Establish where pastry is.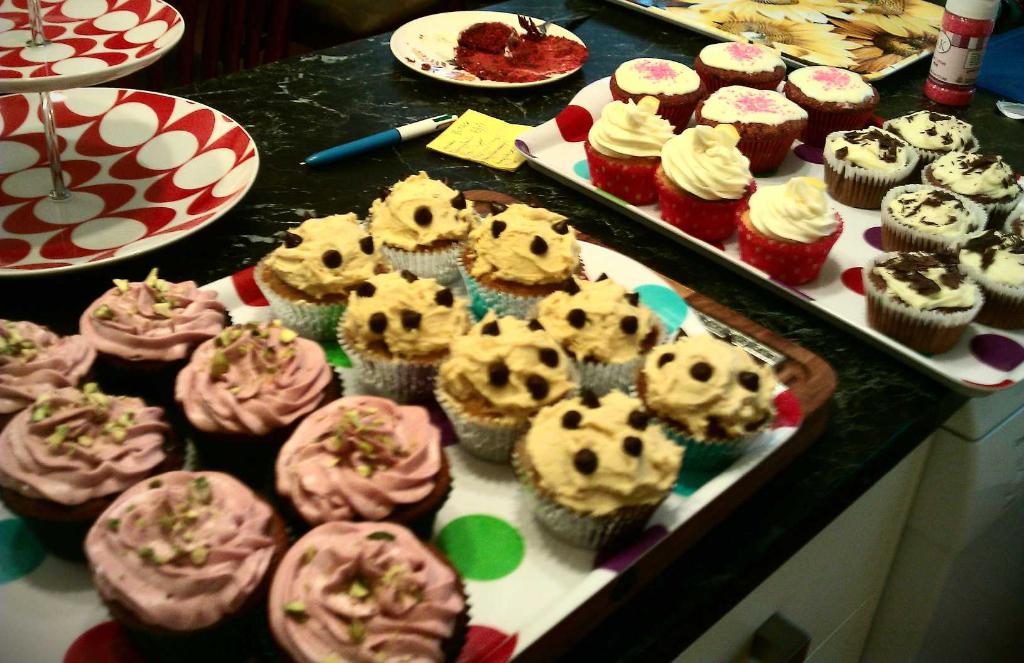
Established at [0, 318, 111, 430].
